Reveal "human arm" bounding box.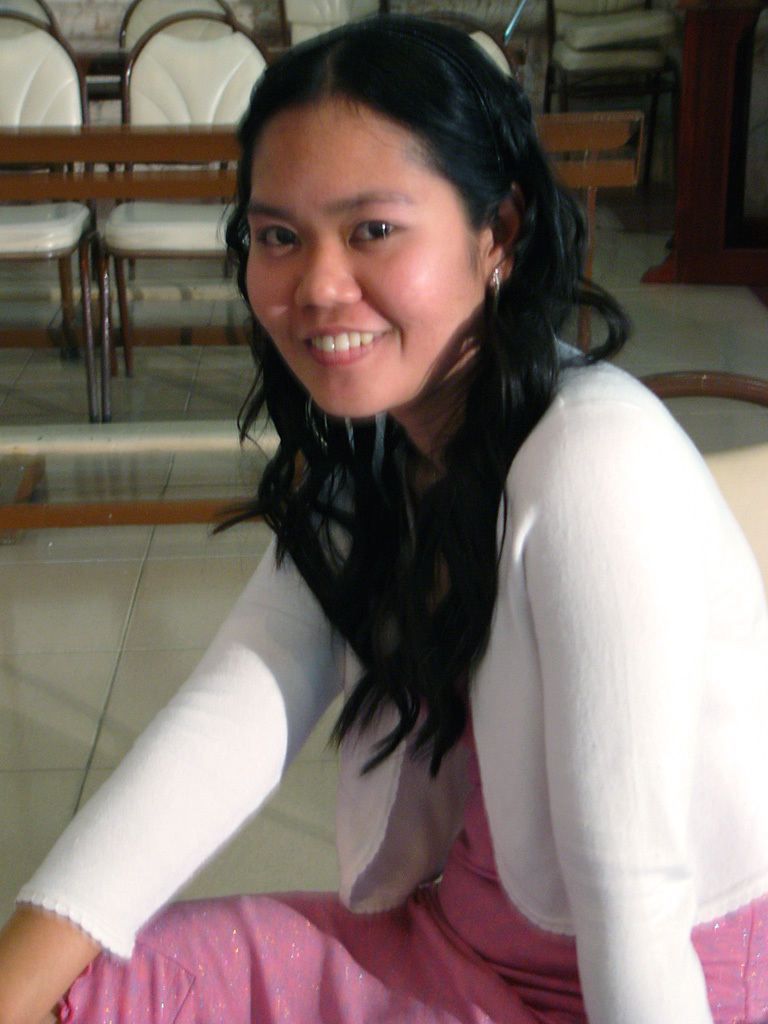
Revealed: box=[0, 533, 348, 1020].
